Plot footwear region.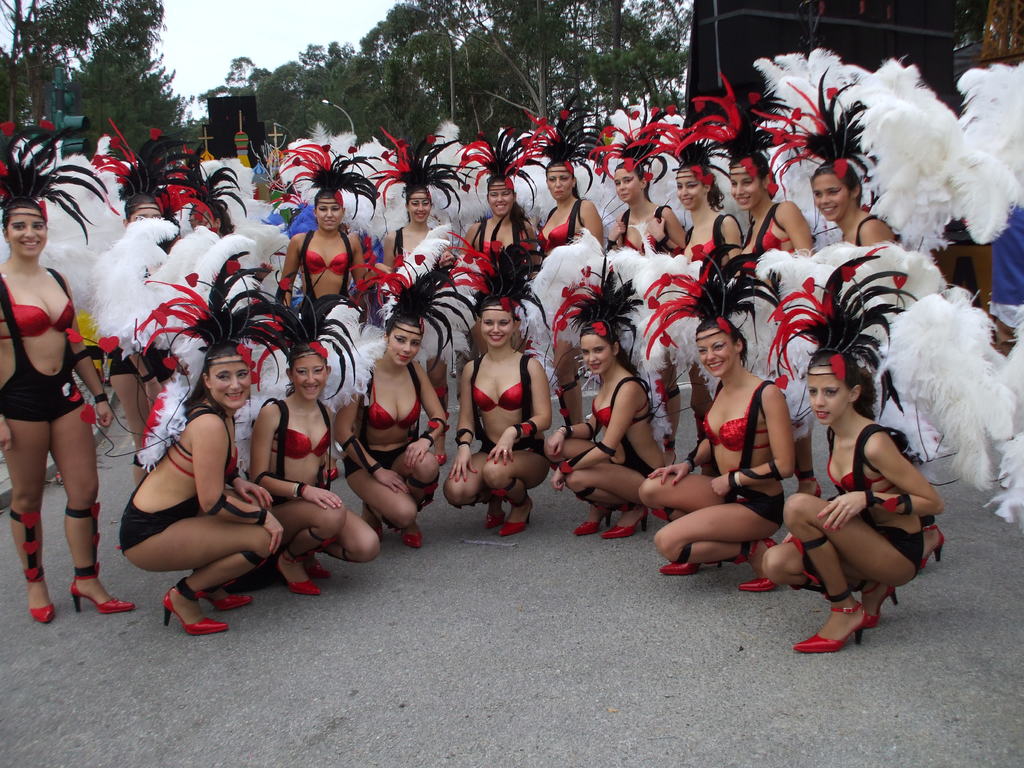
Plotted at 664:445:677:466.
